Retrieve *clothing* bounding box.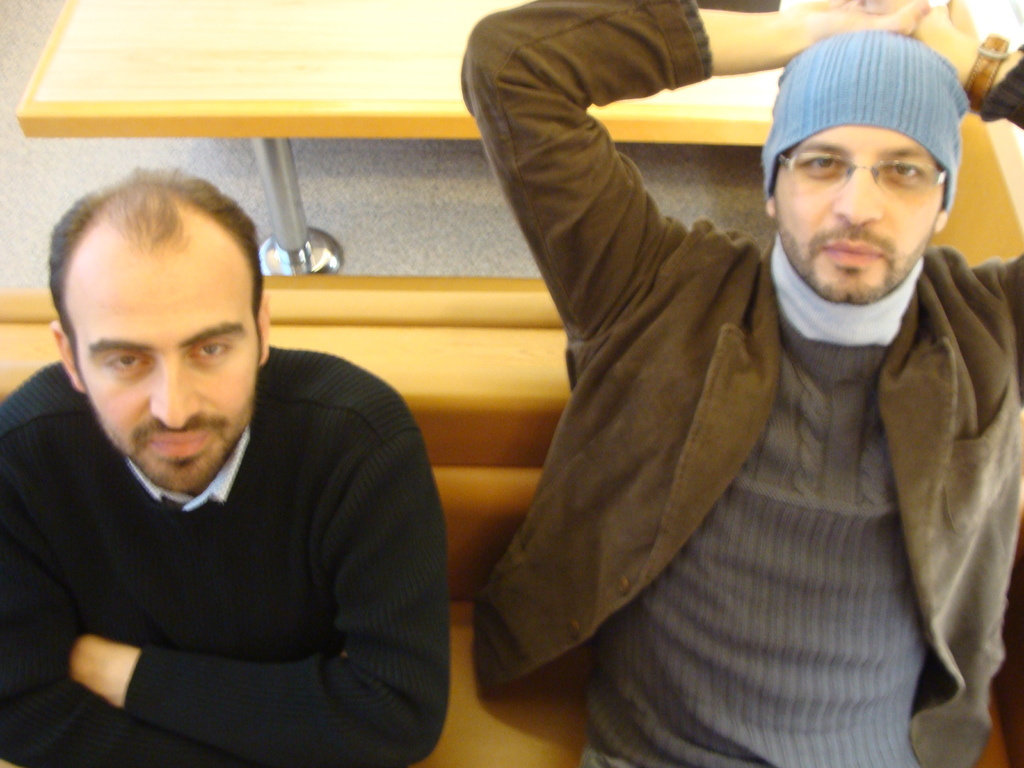
Bounding box: {"x1": 15, "y1": 342, "x2": 444, "y2": 756}.
